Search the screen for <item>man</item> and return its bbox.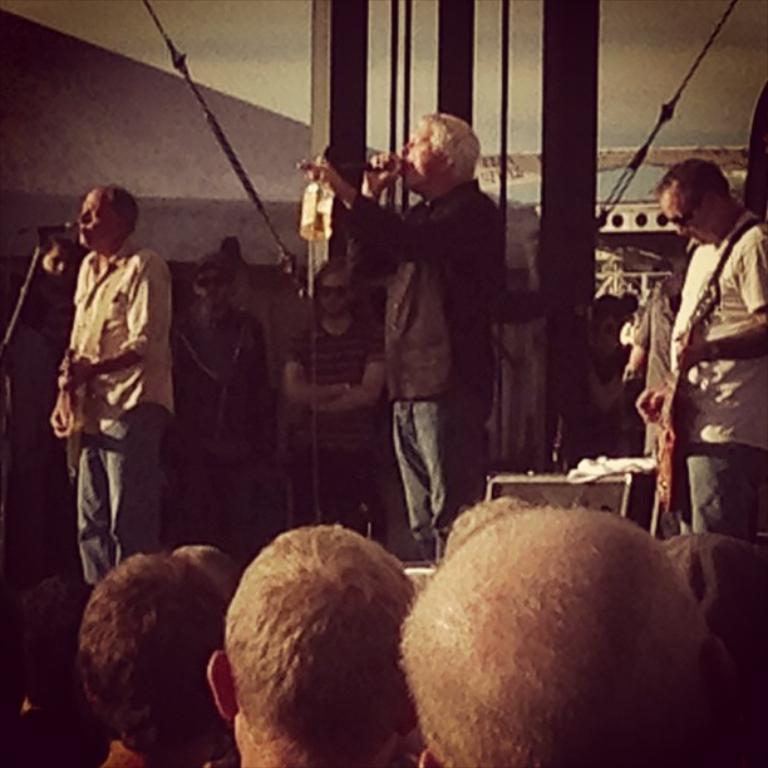
Found: l=169, t=252, r=267, b=567.
